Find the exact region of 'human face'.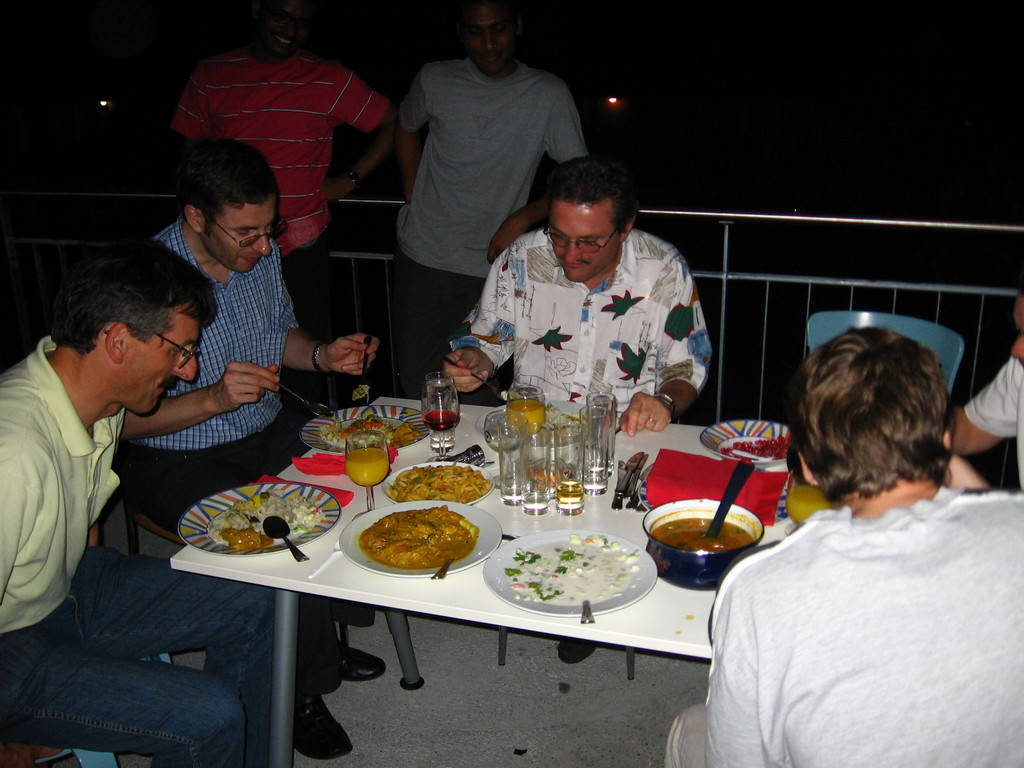
Exact region: bbox=(467, 8, 516, 69).
